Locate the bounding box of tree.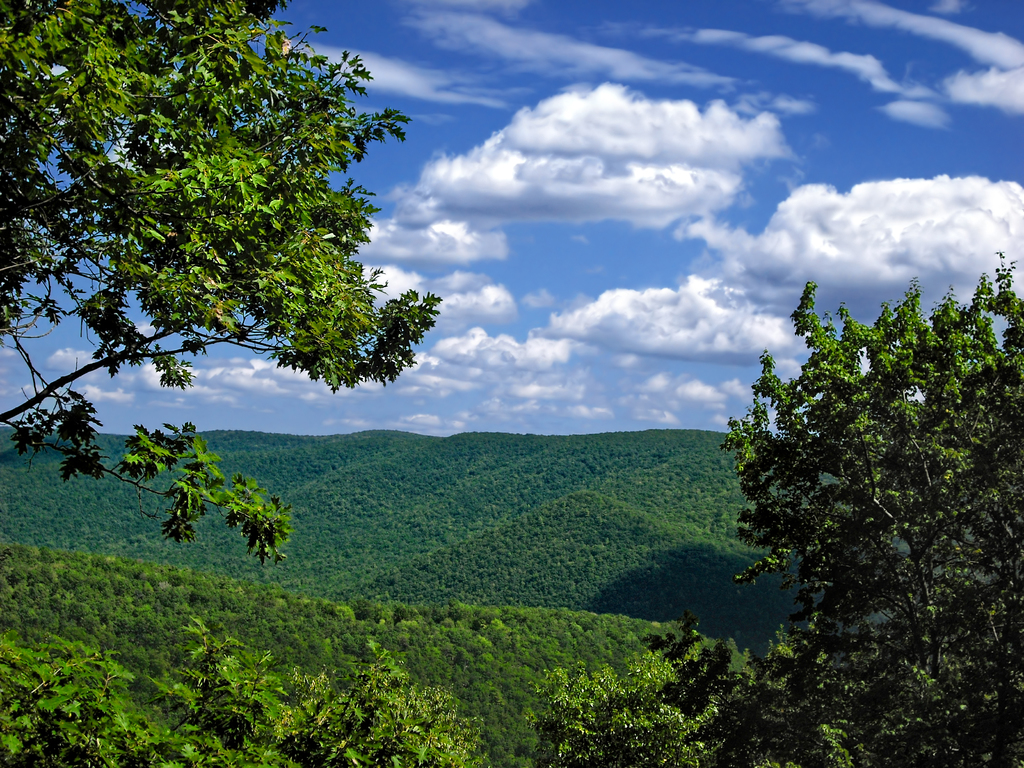
Bounding box: [4,618,479,767].
